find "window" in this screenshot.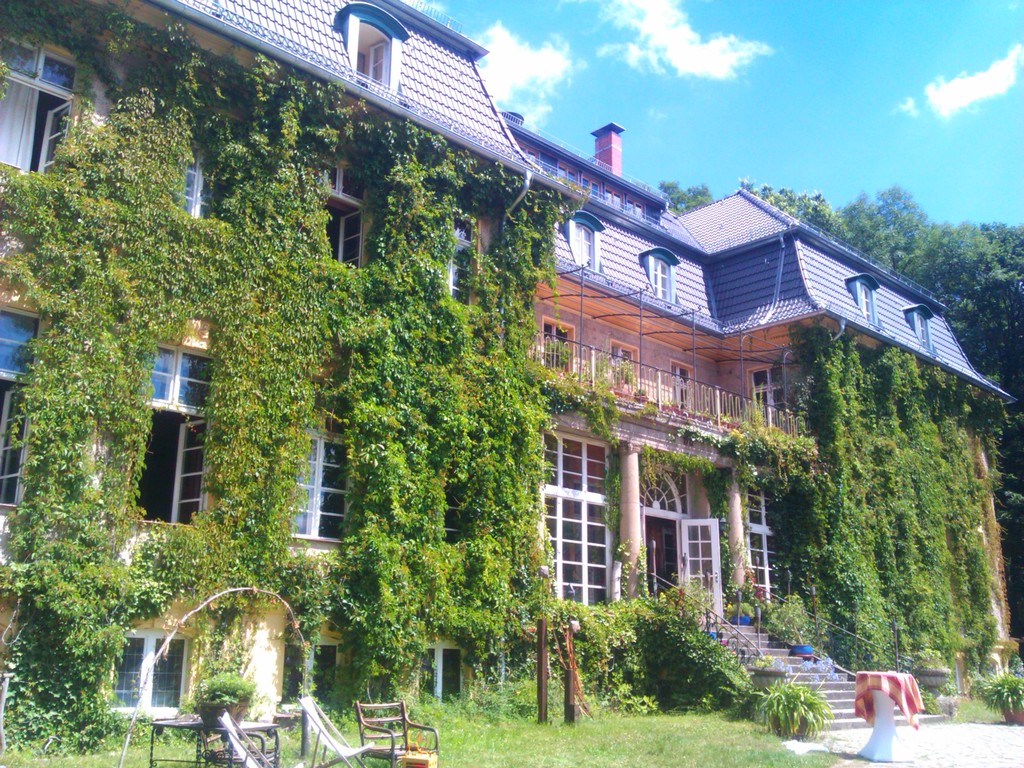
The bounding box for "window" is Rect(156, 406, 208, 532).
